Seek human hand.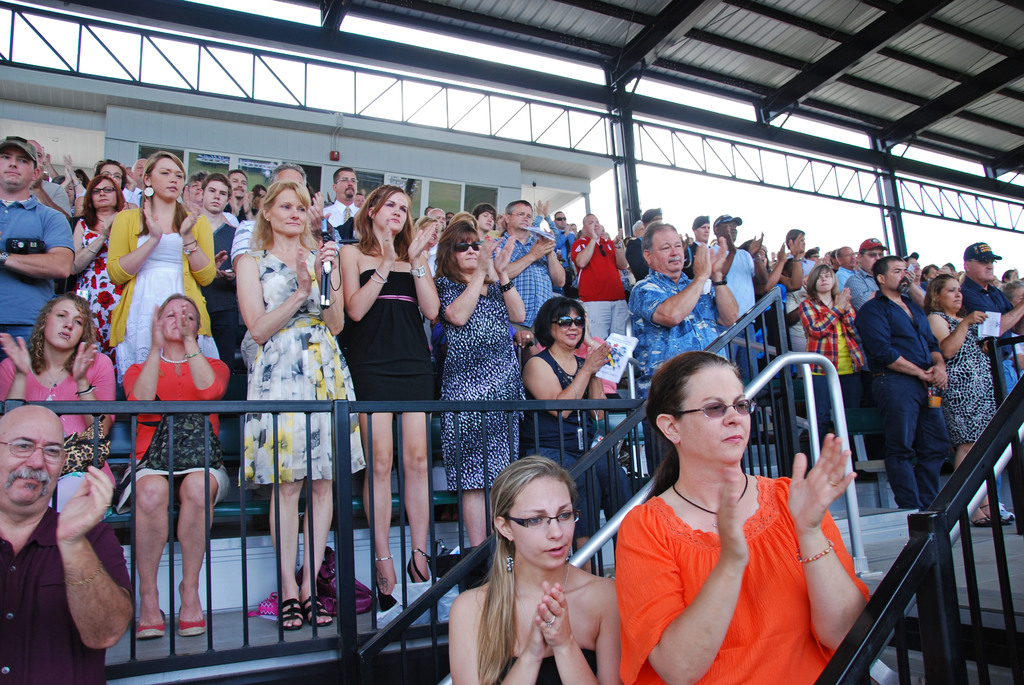
{"left": 0, "top": 332, "right": 33, "bottom": 375}.
